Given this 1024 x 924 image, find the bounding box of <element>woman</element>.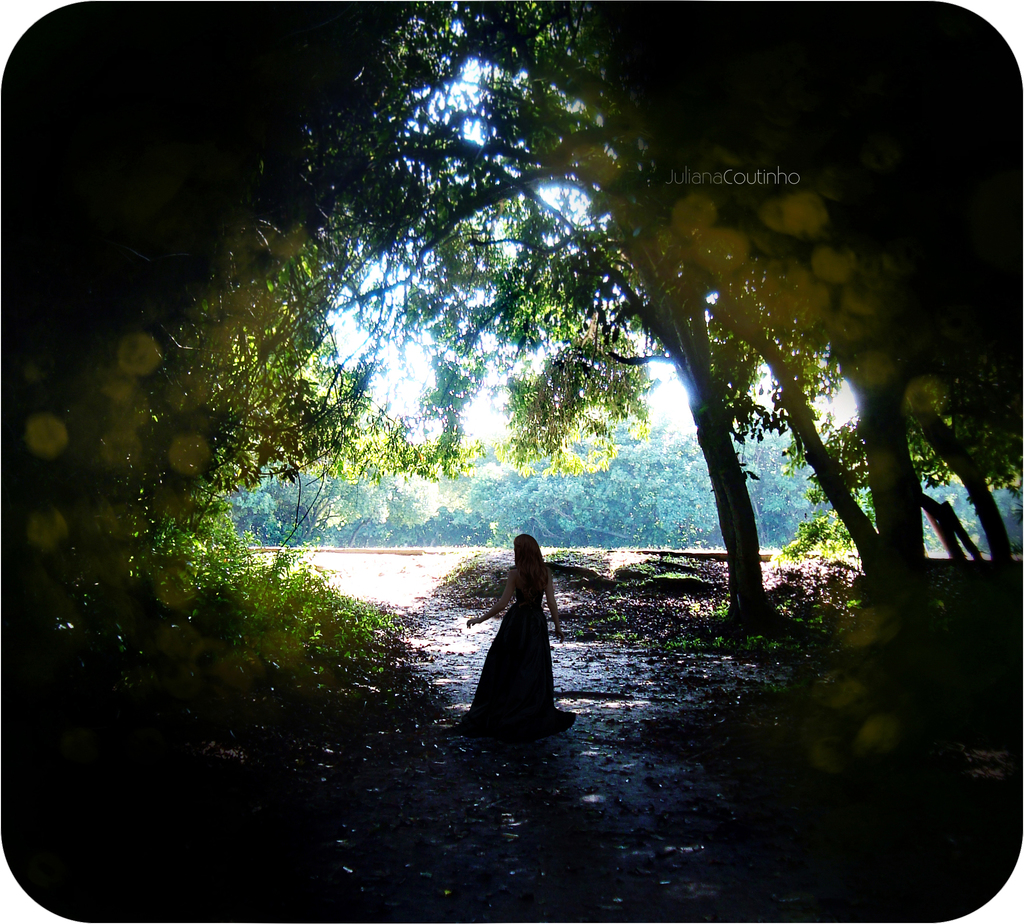
<bbox>459, 499, 582, 763</bbox>.
